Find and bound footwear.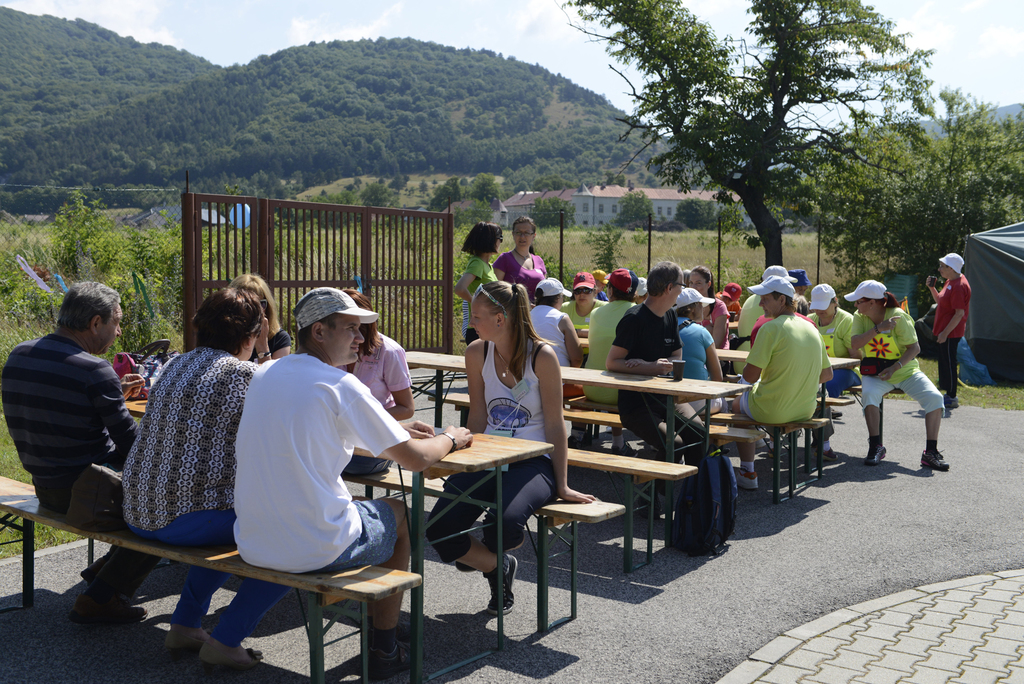
Bound: rect(161, 635, 214, 657).
